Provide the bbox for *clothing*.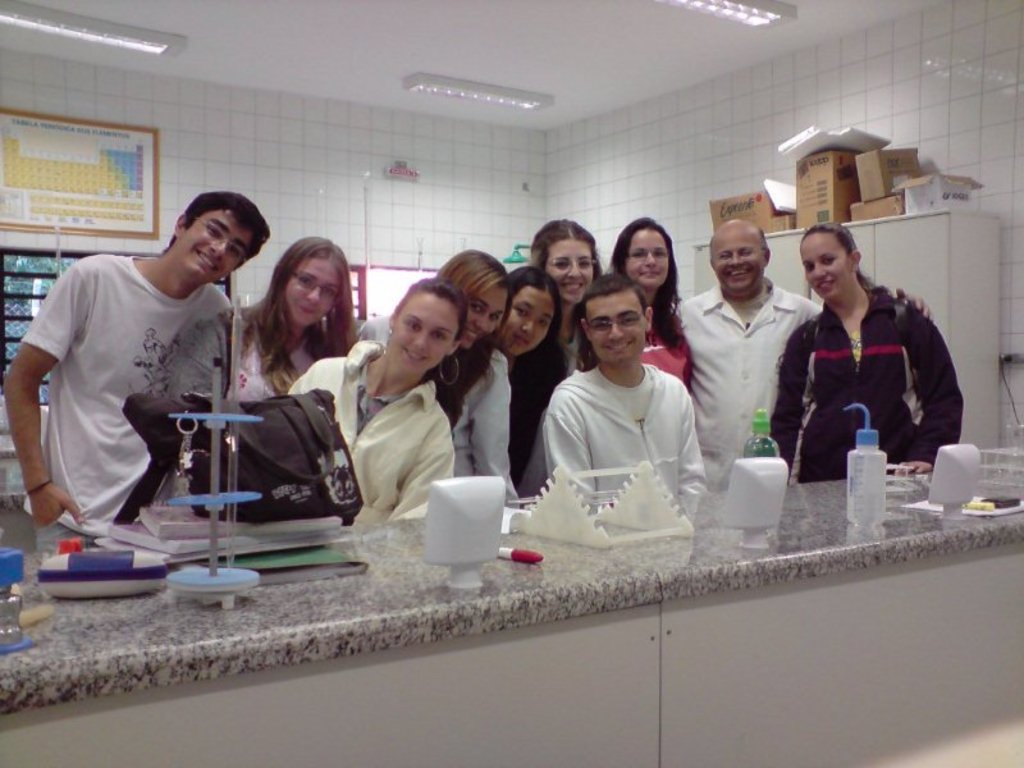
[left=520, top=358, right=705, bottom=500].
